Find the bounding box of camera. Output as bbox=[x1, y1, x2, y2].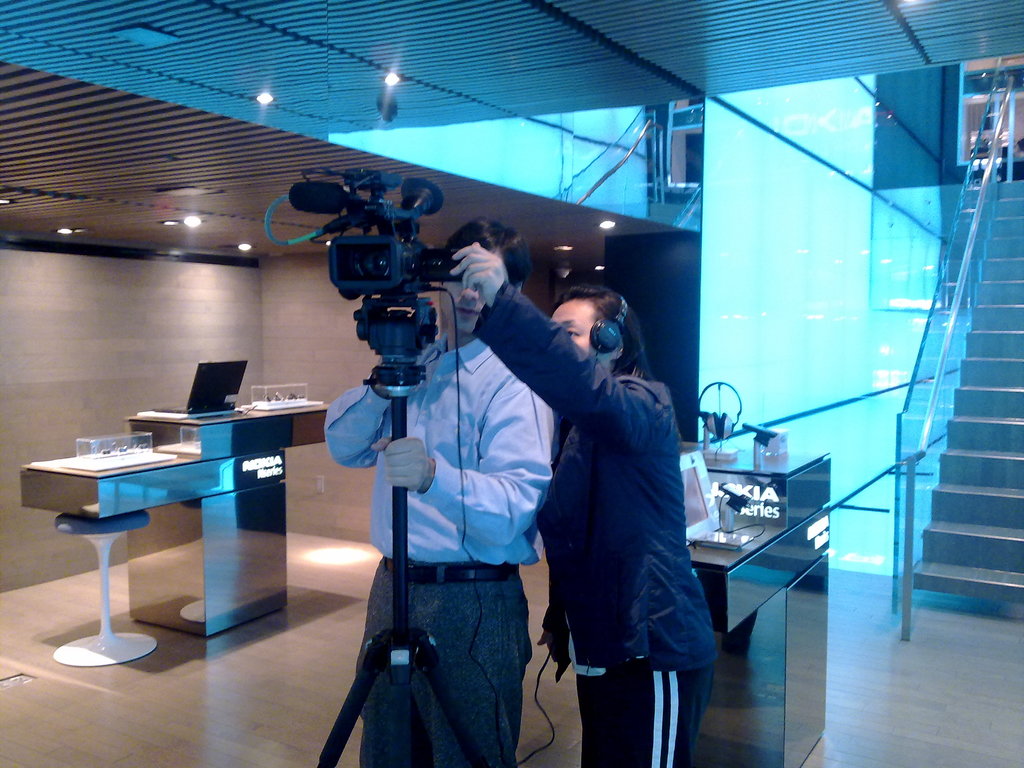
bbox=[280, 166, 481, 384].
